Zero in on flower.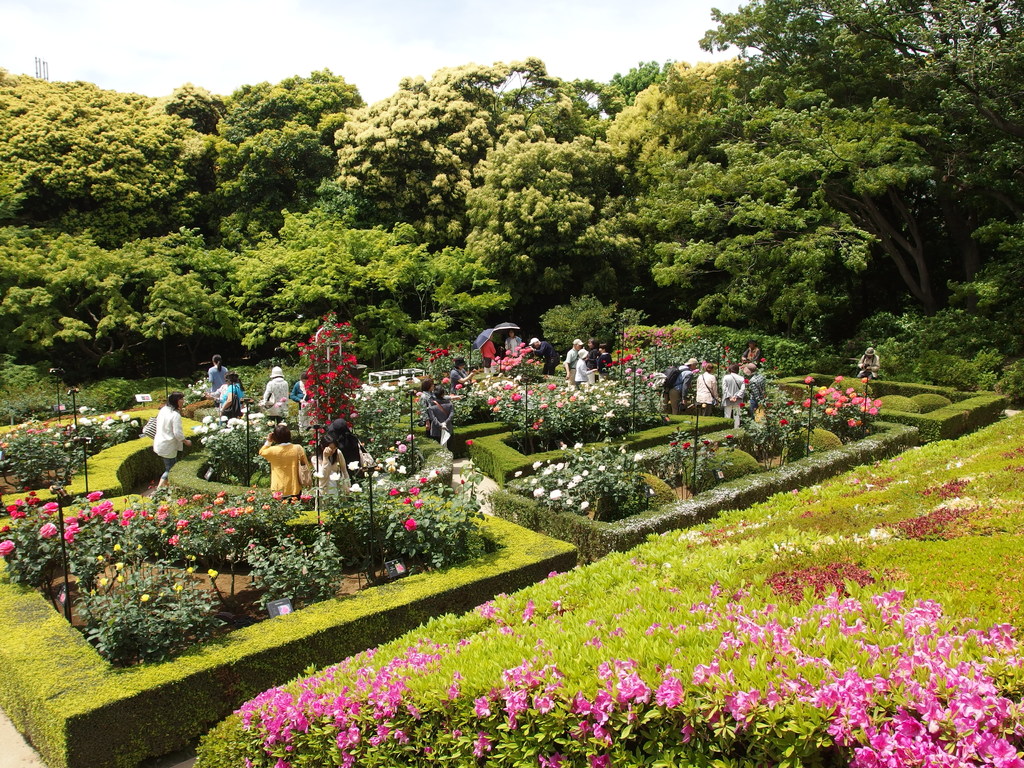
Zeroed in: 83,488,103,505.
